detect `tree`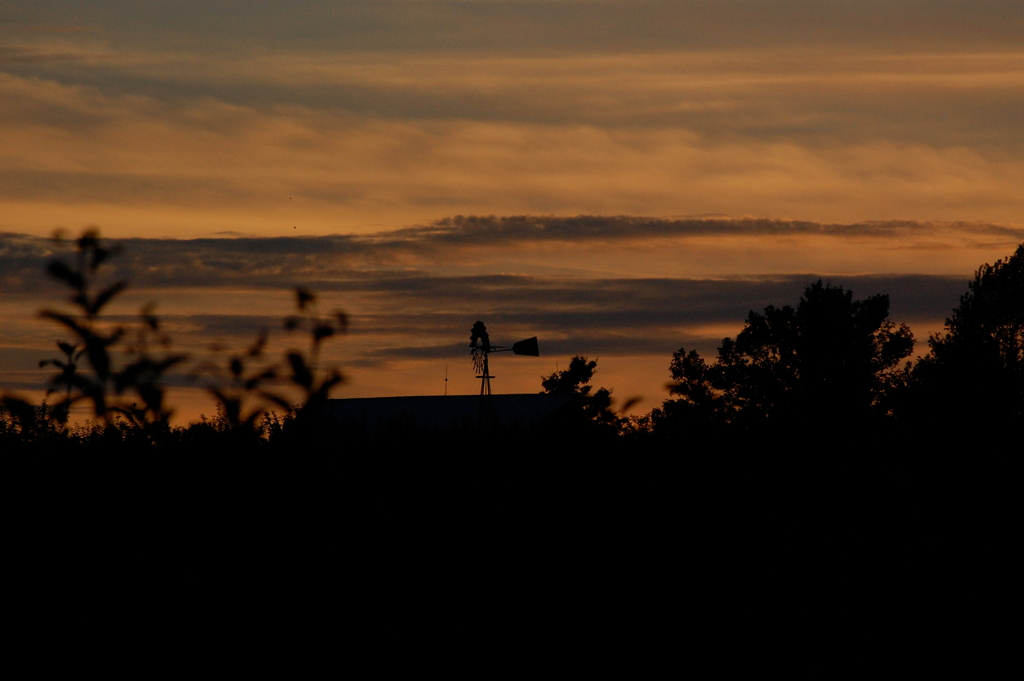
{"x1": 739, "y1": 276, "x2": 939, "y2": 407}
